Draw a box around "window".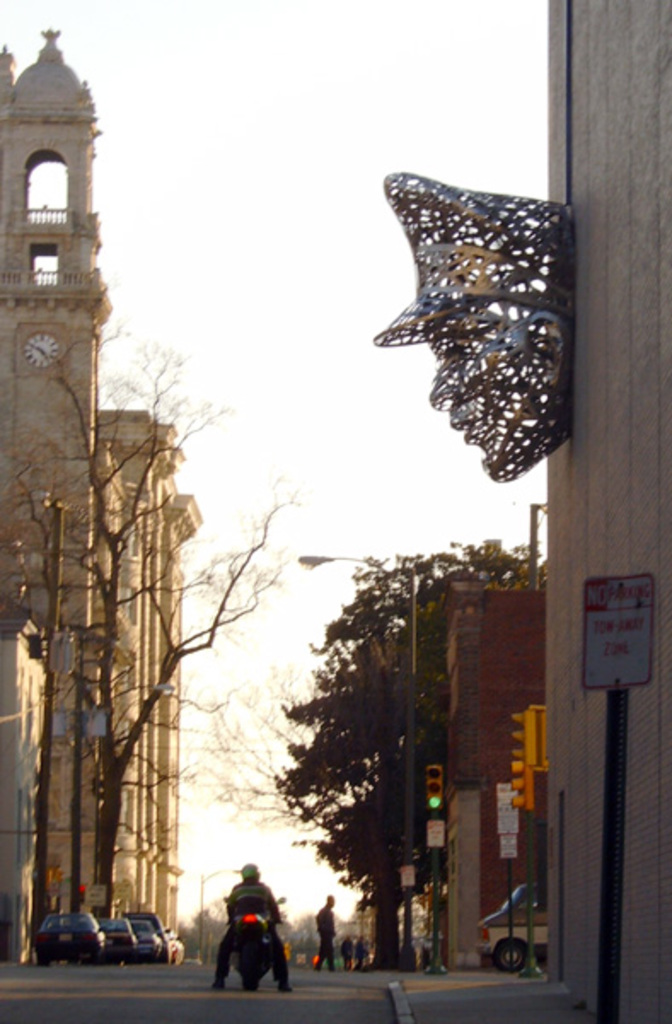
<bbox>125, 509, 143, 565</bbox>.
